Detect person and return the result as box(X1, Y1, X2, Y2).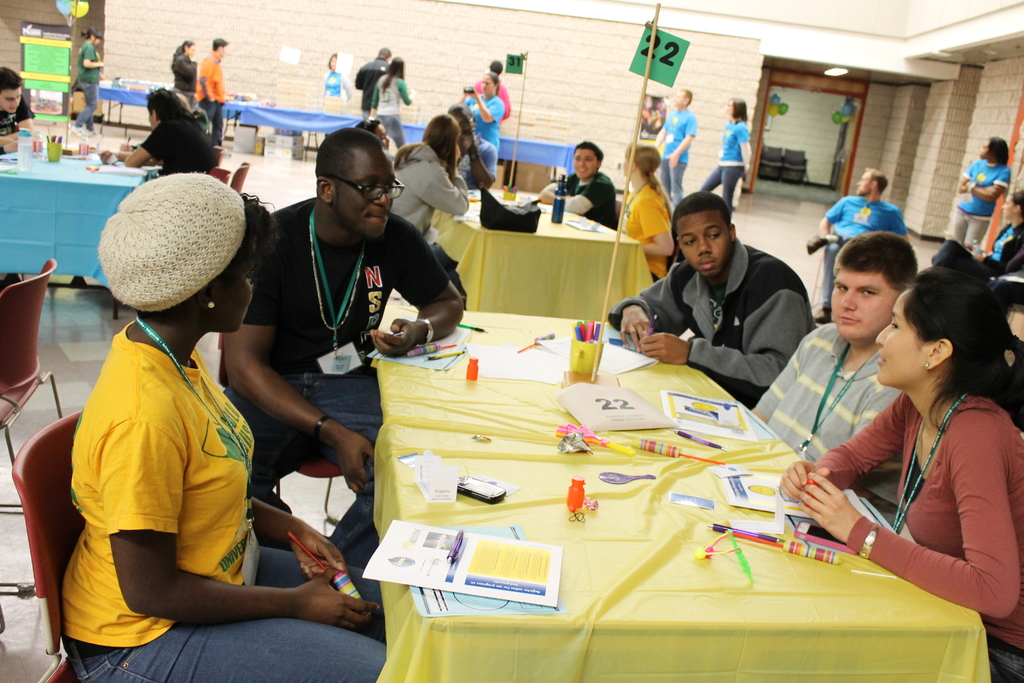
box(353, 115, 391, 152).
